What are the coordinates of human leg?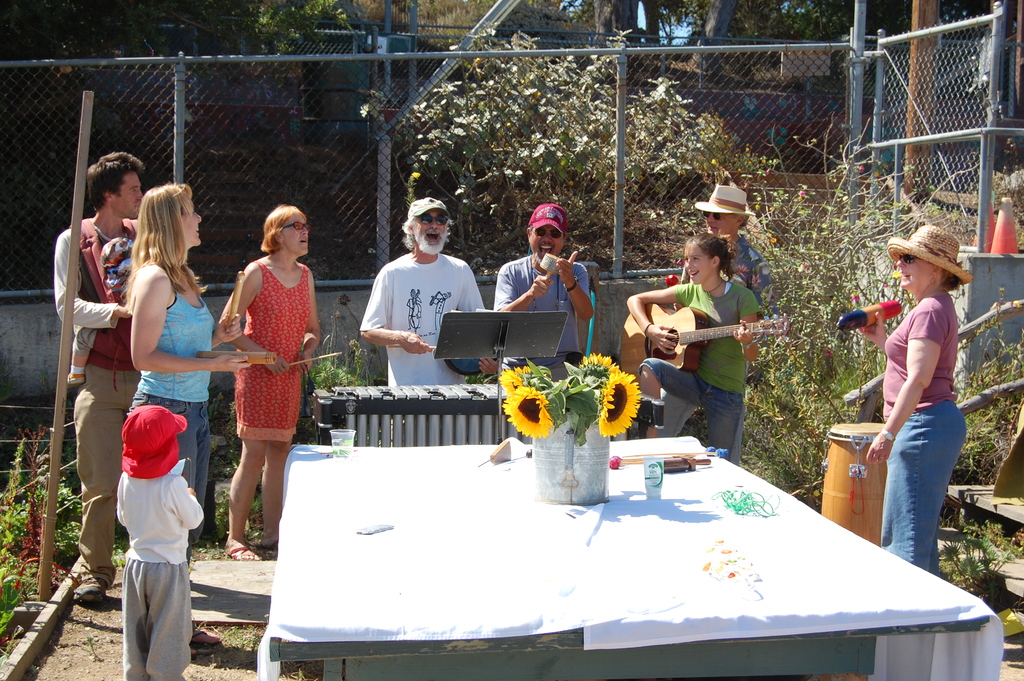
262:440:286:544.
